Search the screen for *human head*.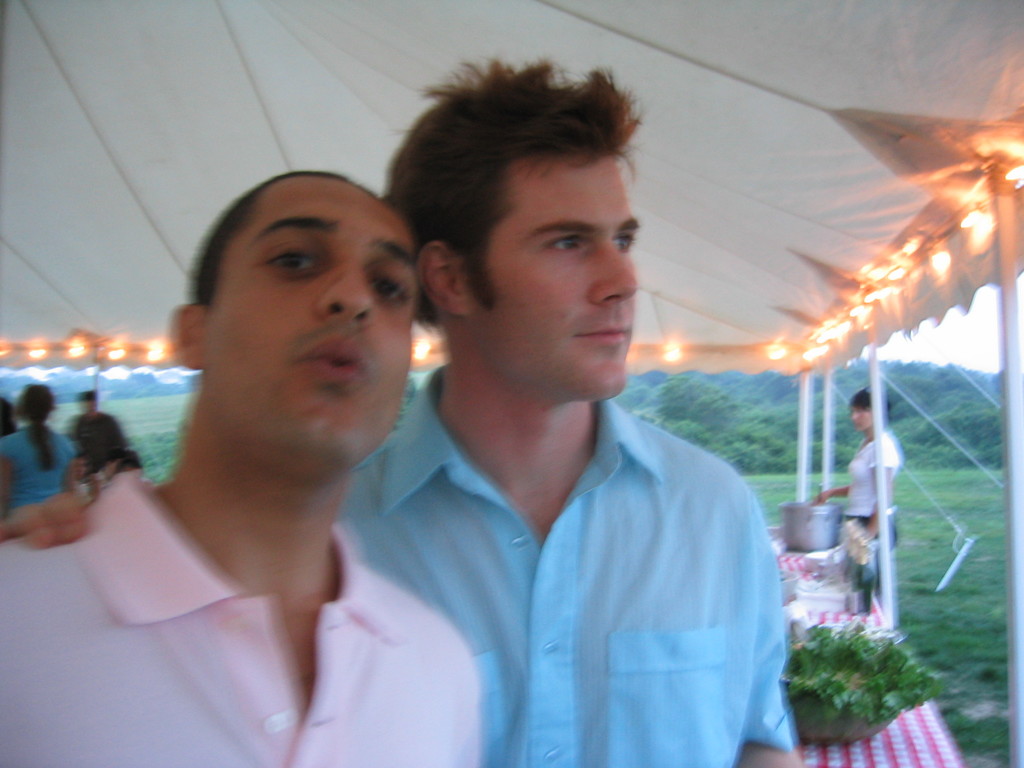
Found at l=12, t=387, r=55, b=425.
